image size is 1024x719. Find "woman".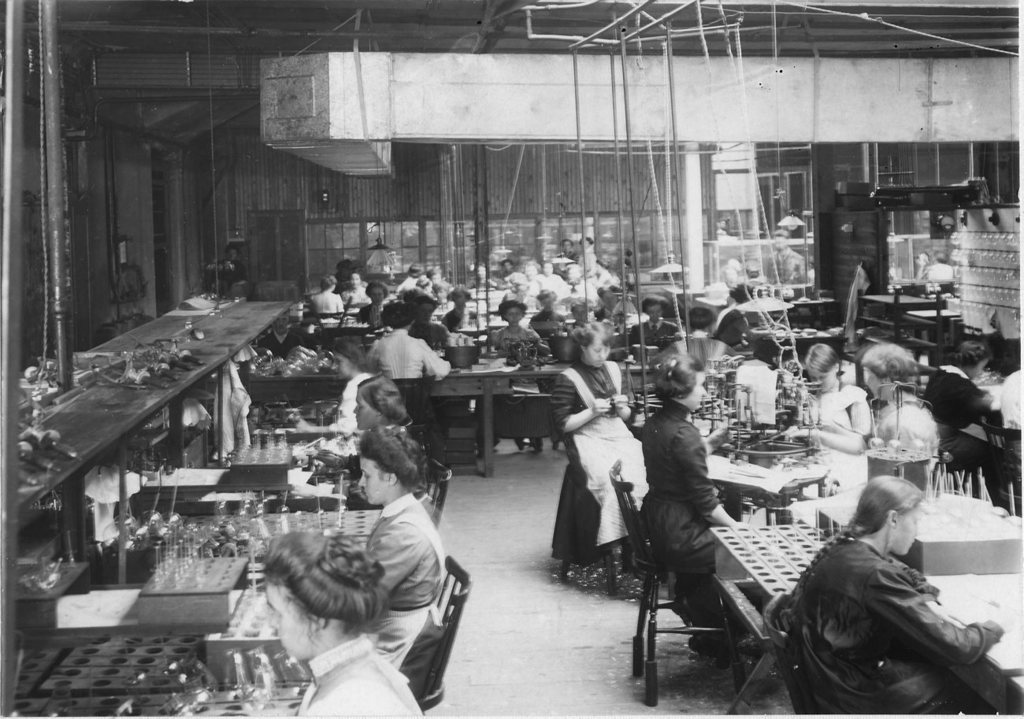
rect(921, 332, 993, 459).
